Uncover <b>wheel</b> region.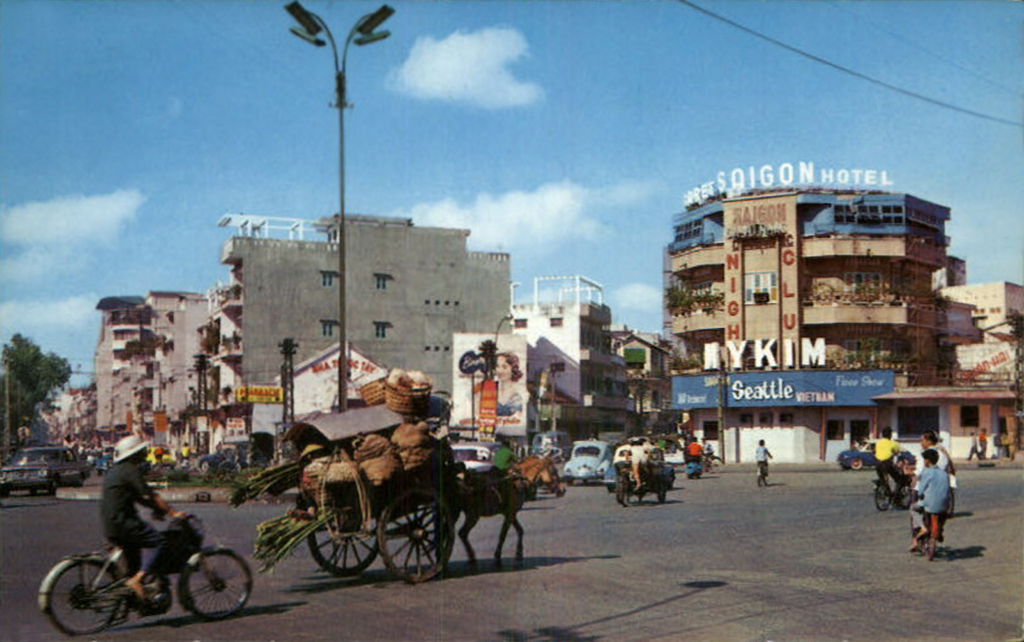
Uncovered: pyautogui.locateOnScreen(376, 487, 456, 583).
